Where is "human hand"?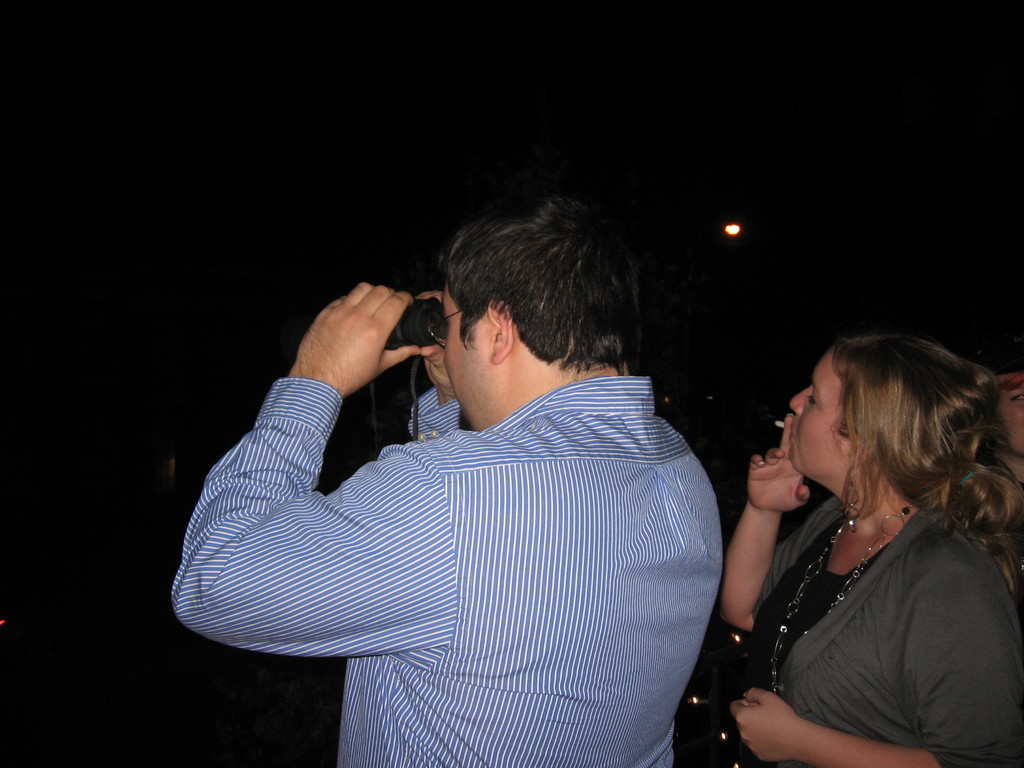
[x1=412, y1=291, x2=456, y2=396].
